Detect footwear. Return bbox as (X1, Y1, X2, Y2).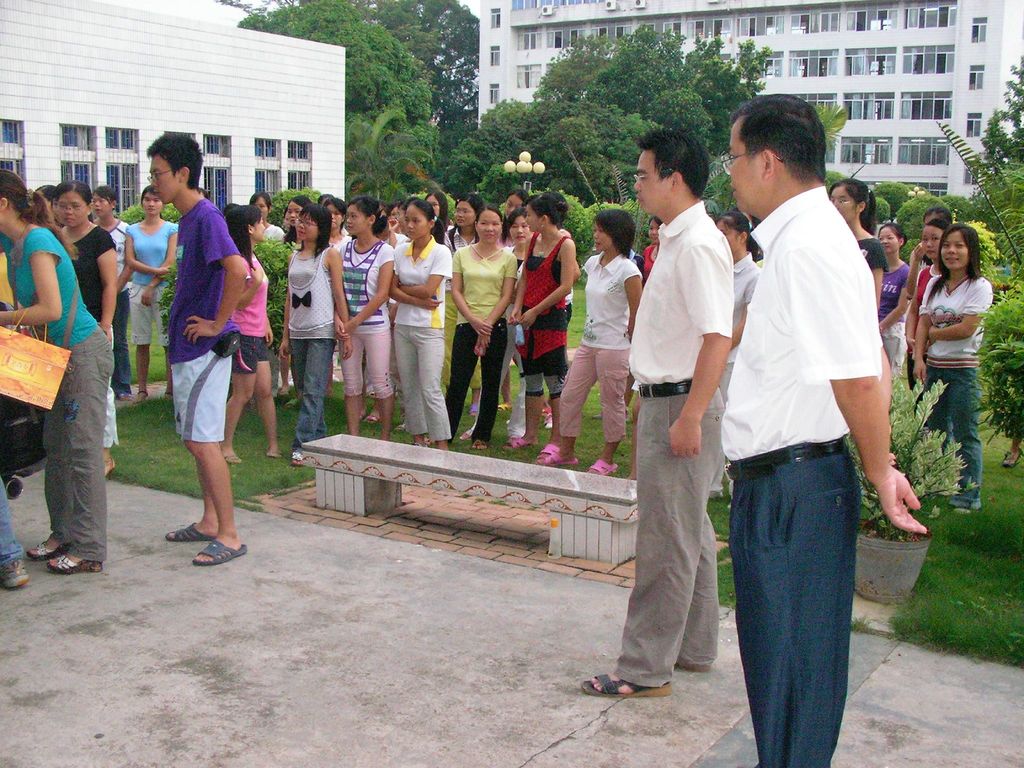
(470, 406, 480, 416).
